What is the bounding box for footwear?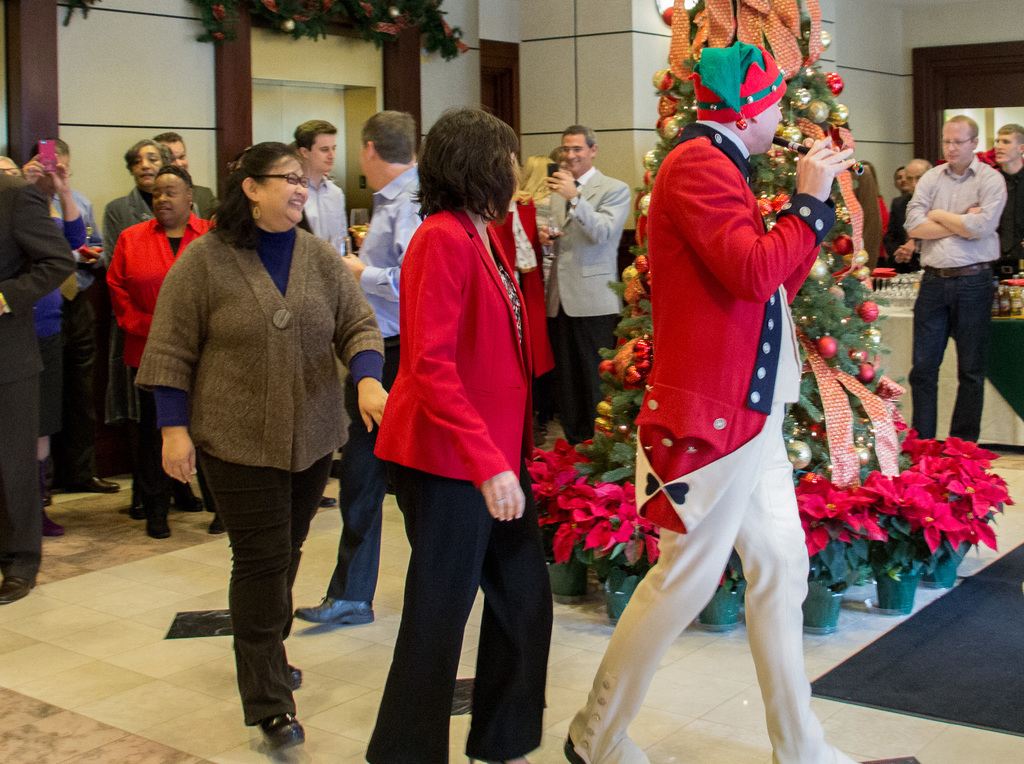
206/514/228/535.
